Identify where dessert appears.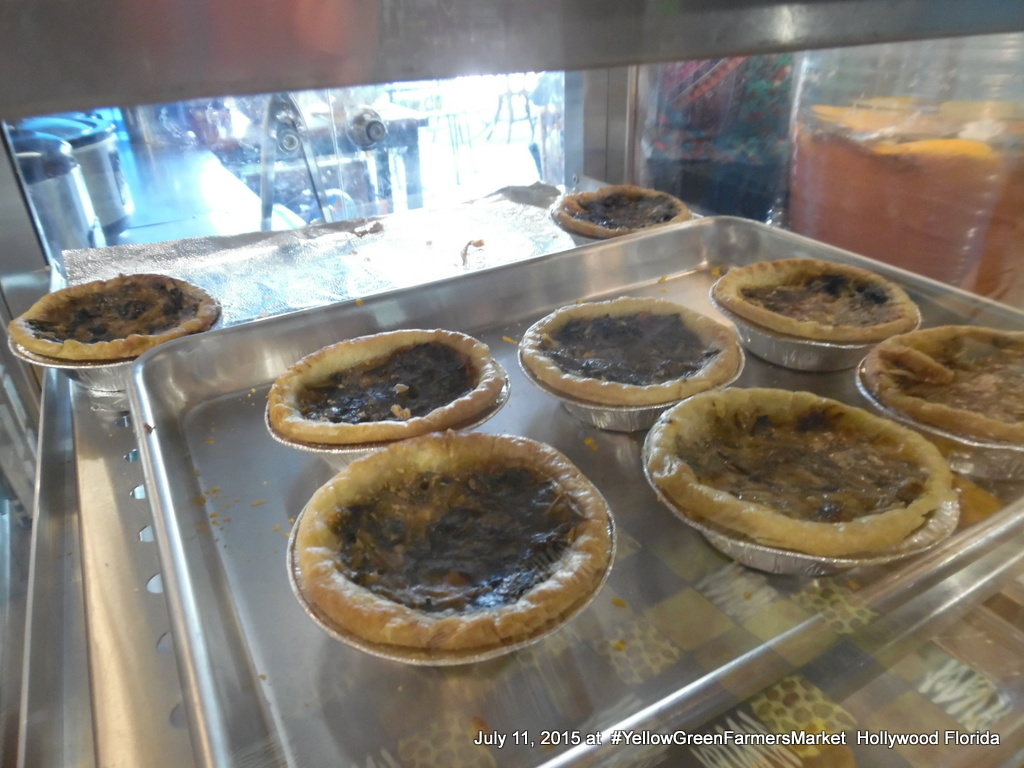
Appears at region(6, 274, 226, 361).
